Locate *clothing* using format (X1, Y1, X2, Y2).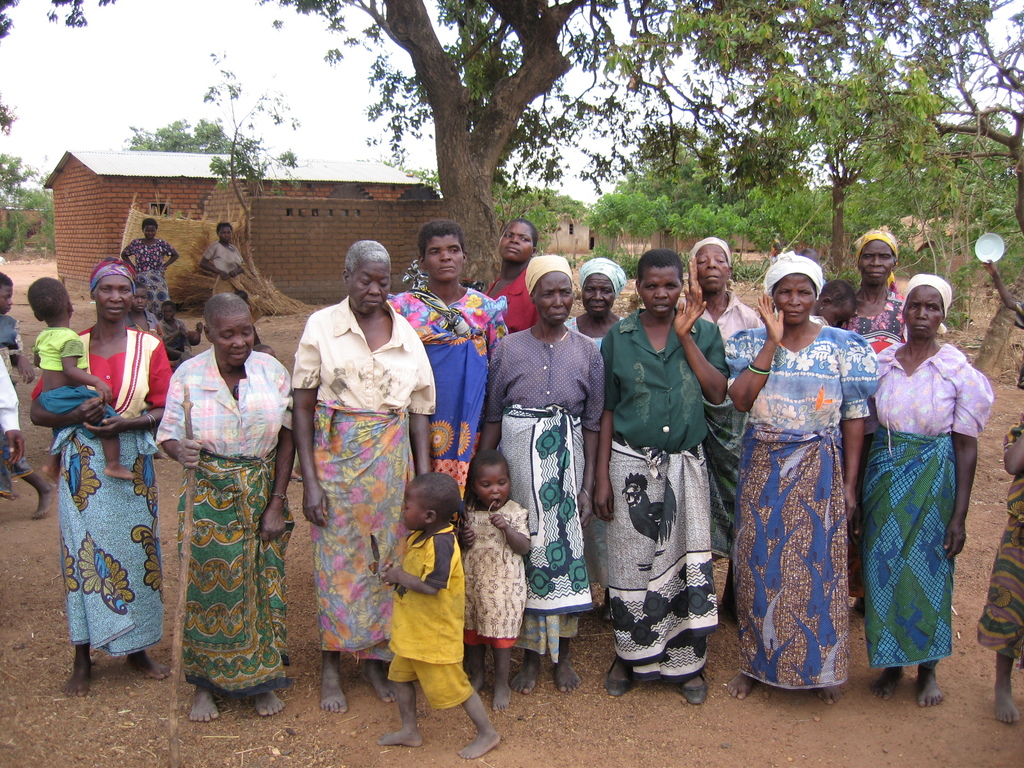
(487, 269, 540, 329).
